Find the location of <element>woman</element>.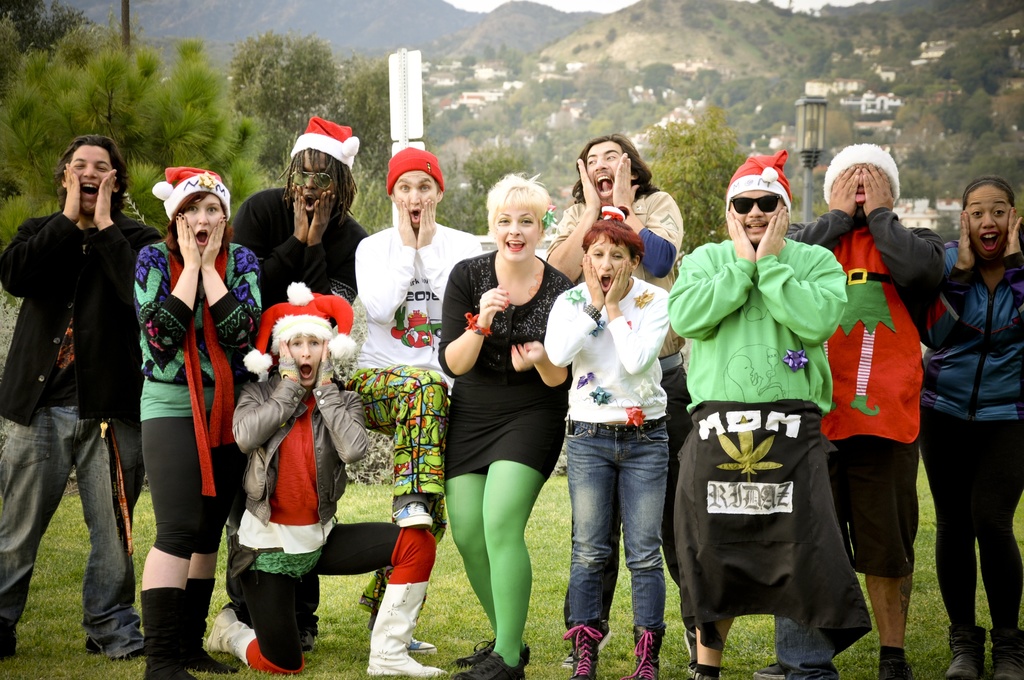
Location: 435/175/580/654.
